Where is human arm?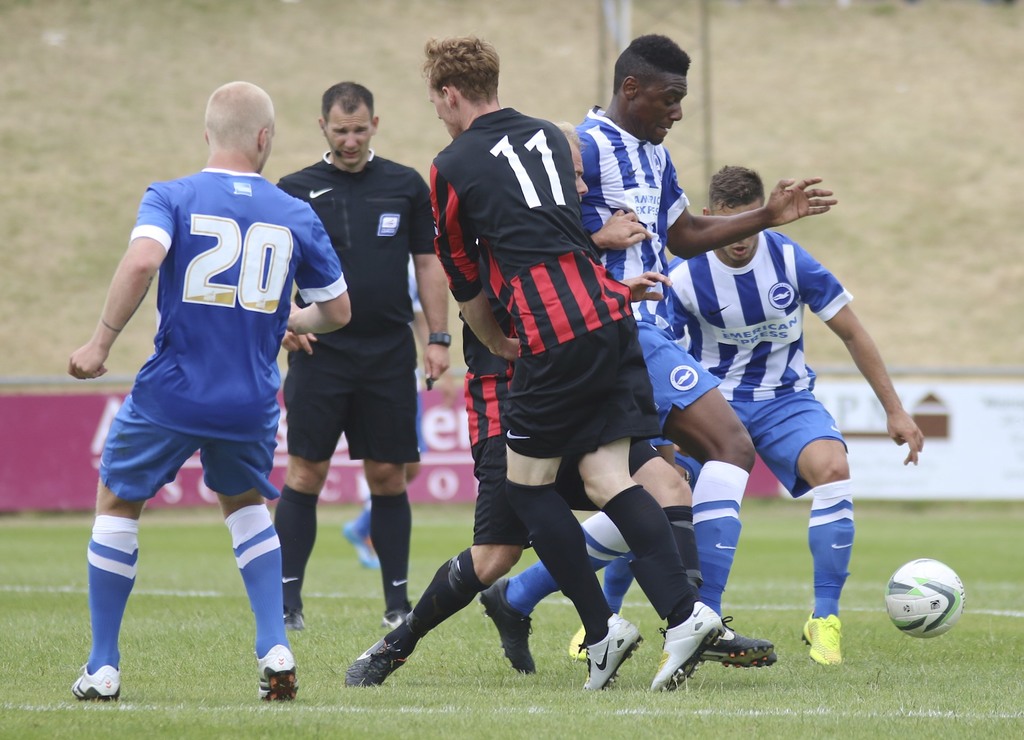
region(433, 160, 520, 363).
